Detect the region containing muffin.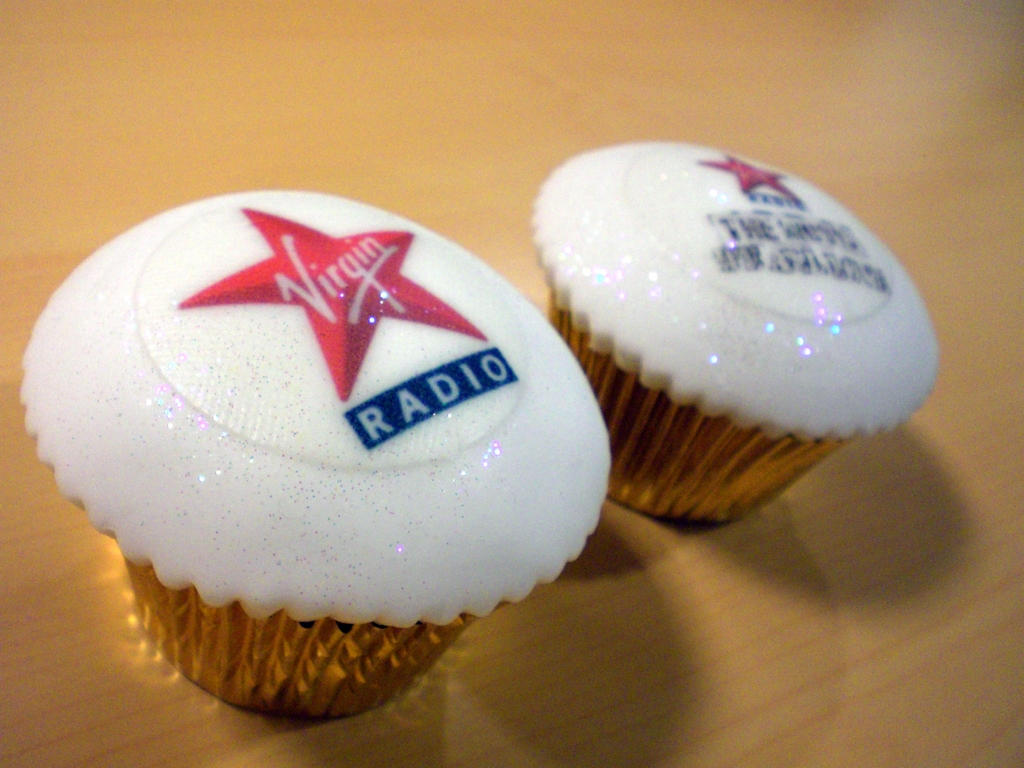
<box>526,139,938,531</box>.
